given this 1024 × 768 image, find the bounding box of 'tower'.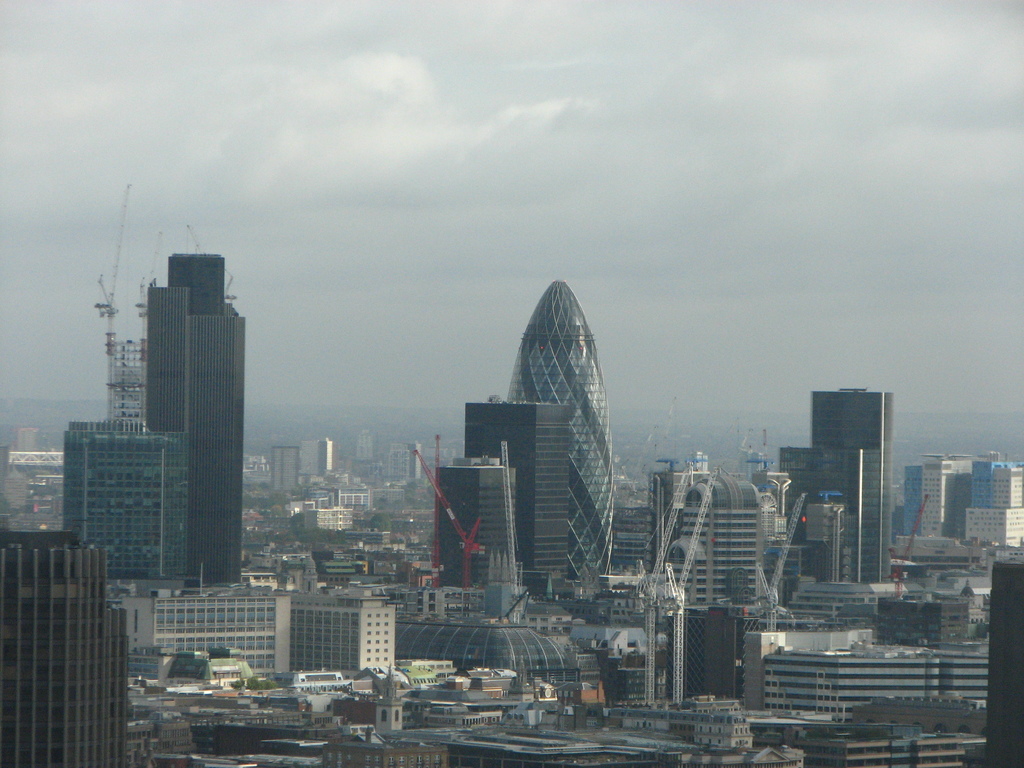
{"left": 918, "top": 454, "right": 971, "bottom": 539}.
